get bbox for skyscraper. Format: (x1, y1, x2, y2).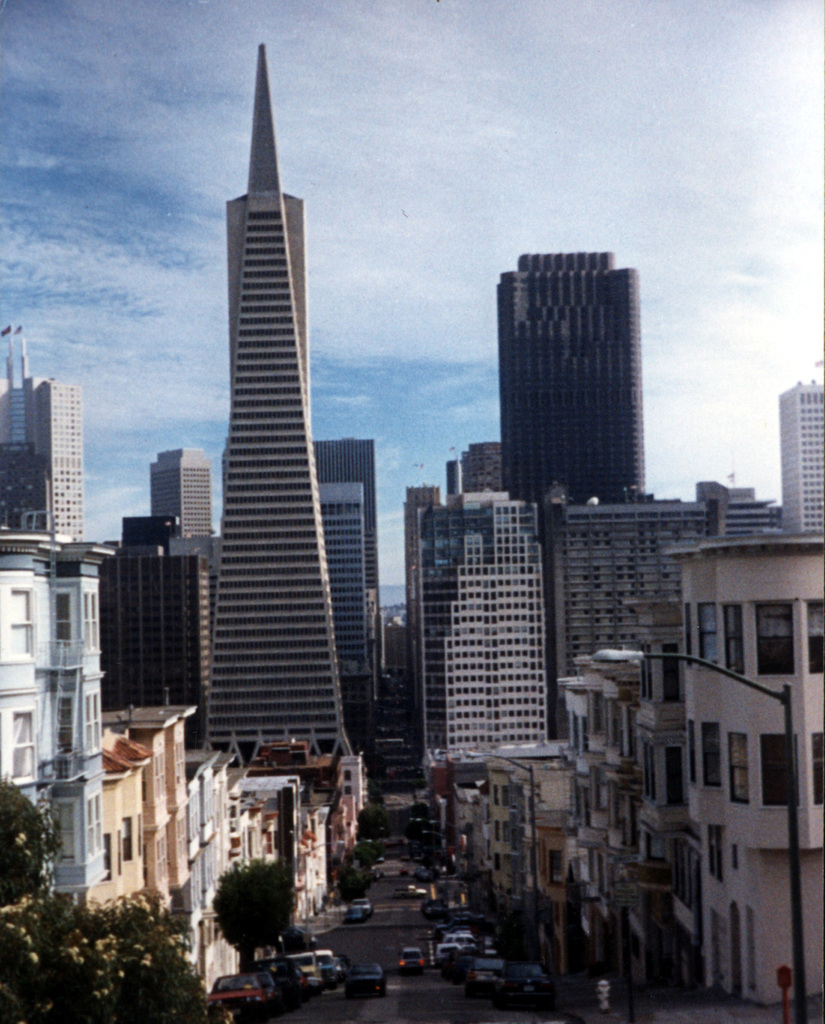
(492, 252, 646, 507).
